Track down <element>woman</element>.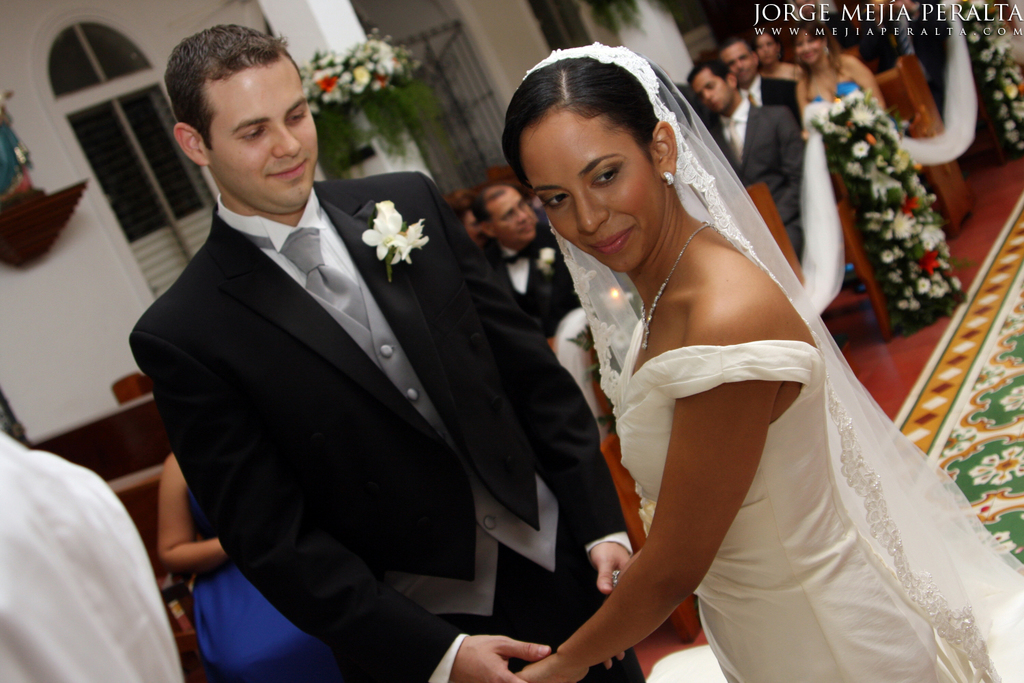
Tracked to select_region(795, 18, 885, 141).
